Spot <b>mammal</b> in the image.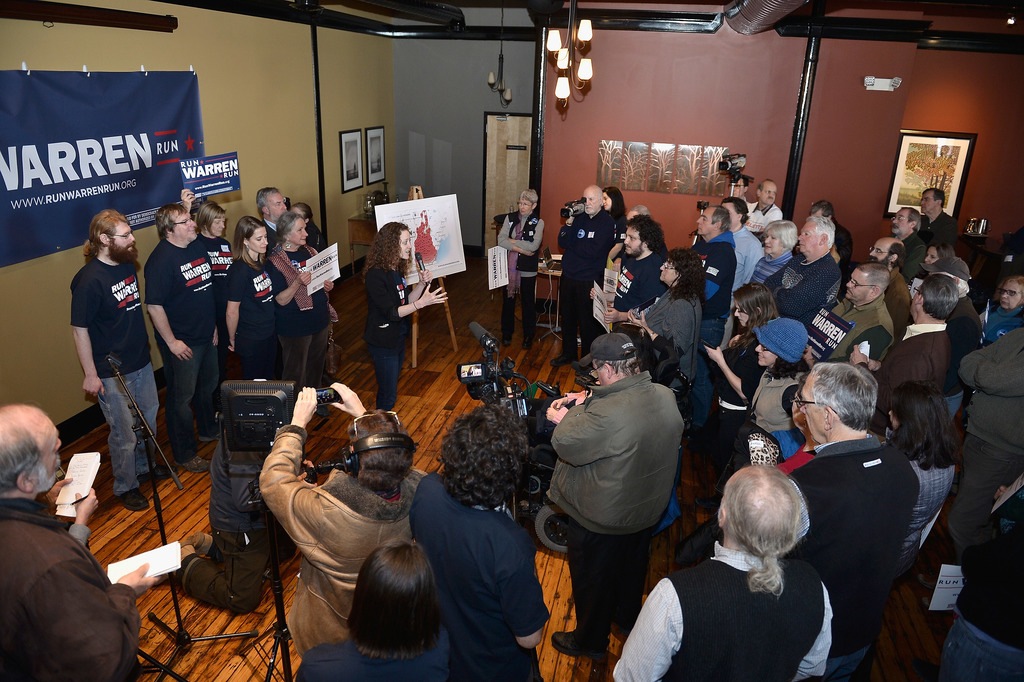
<b>mammal</b> found at {"left": 44, "top": 475, "right": 100, "bottom": 553}.
